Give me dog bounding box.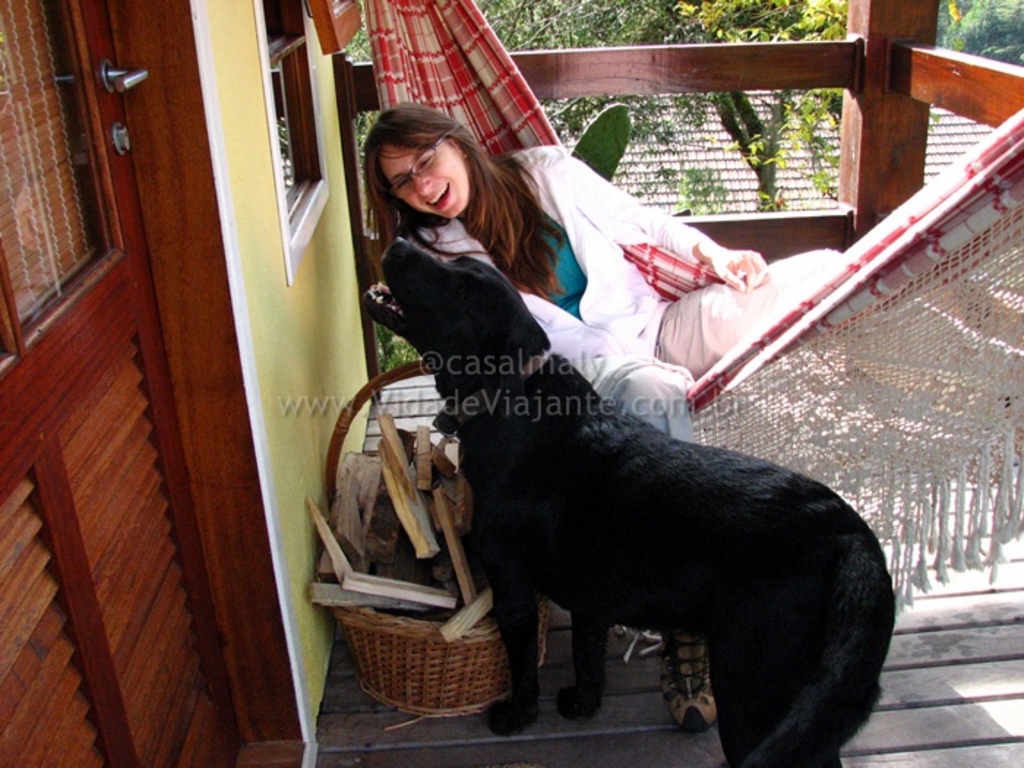
locate(358, 237, 895, 767).
